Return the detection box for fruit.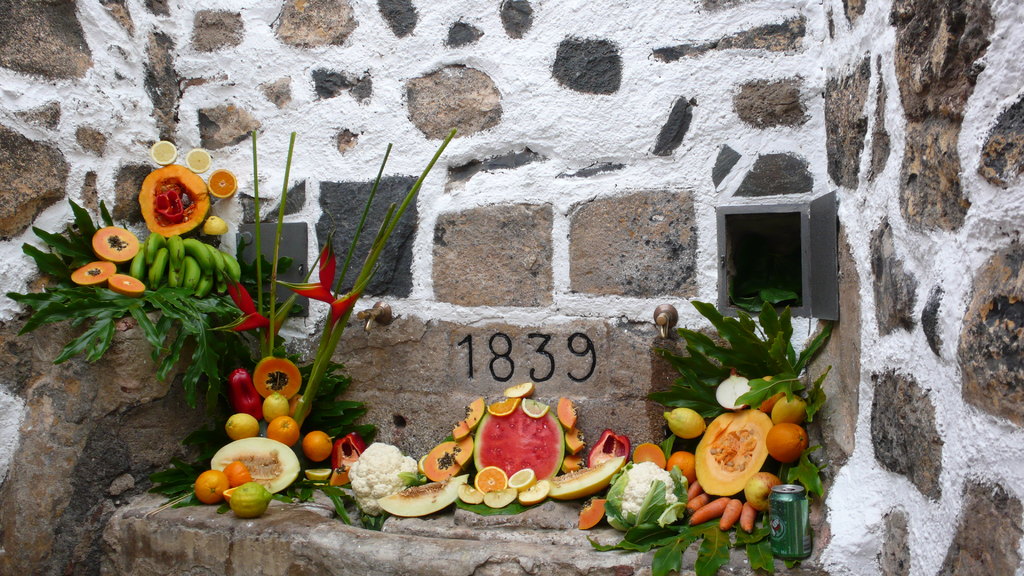
[194, 467, 230, 504].
